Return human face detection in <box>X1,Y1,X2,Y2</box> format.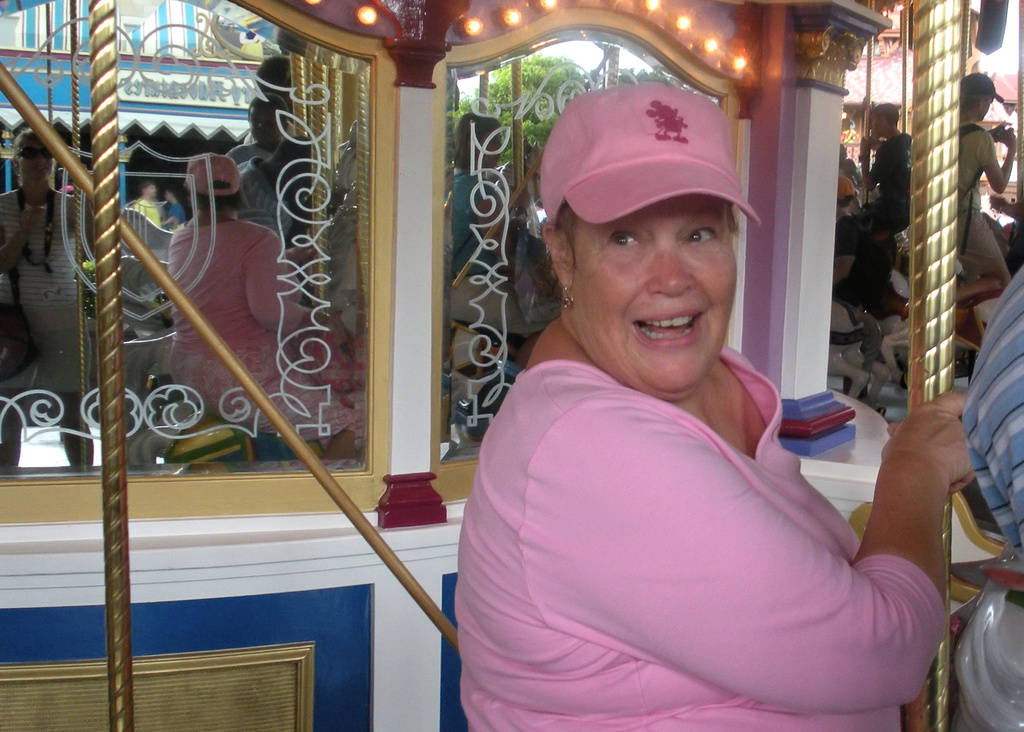
<box>15,138,54,186</box>.
